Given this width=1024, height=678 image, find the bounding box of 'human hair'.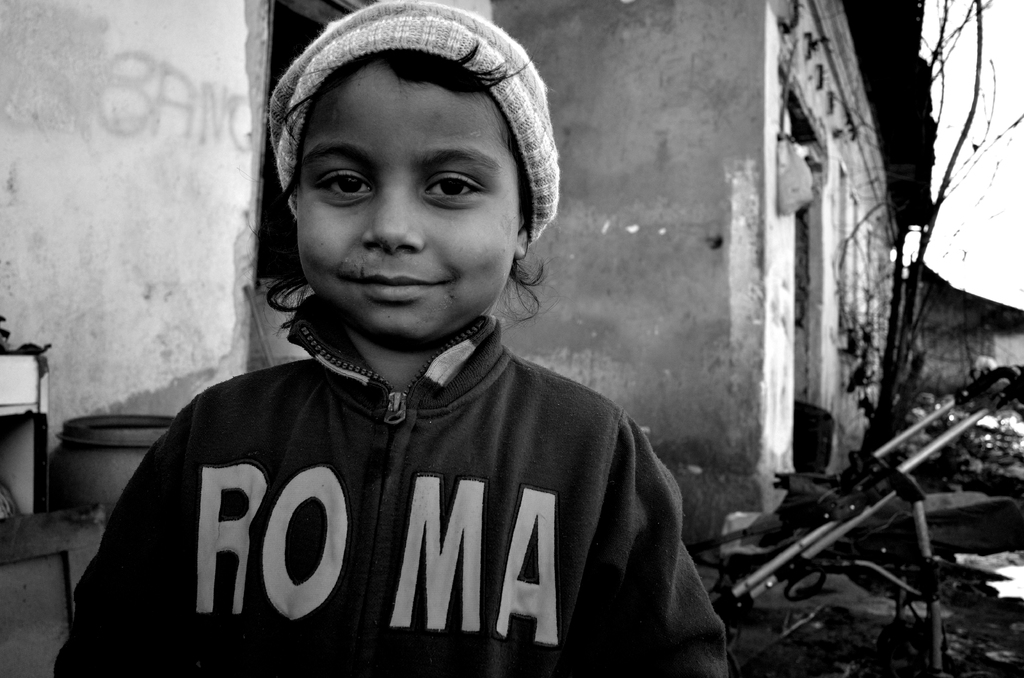
[left=253, top=4, right=550, bottom=327].
